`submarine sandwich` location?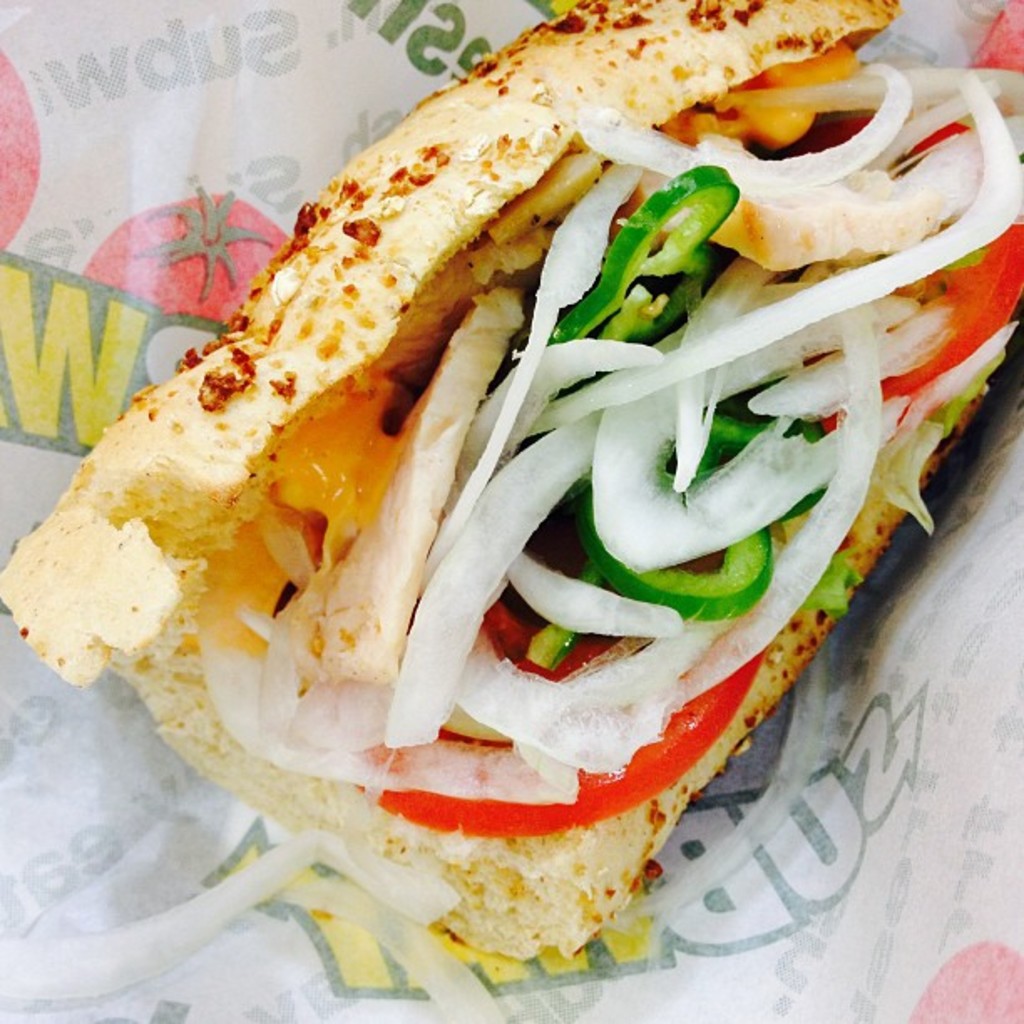
0:0:1022:960
